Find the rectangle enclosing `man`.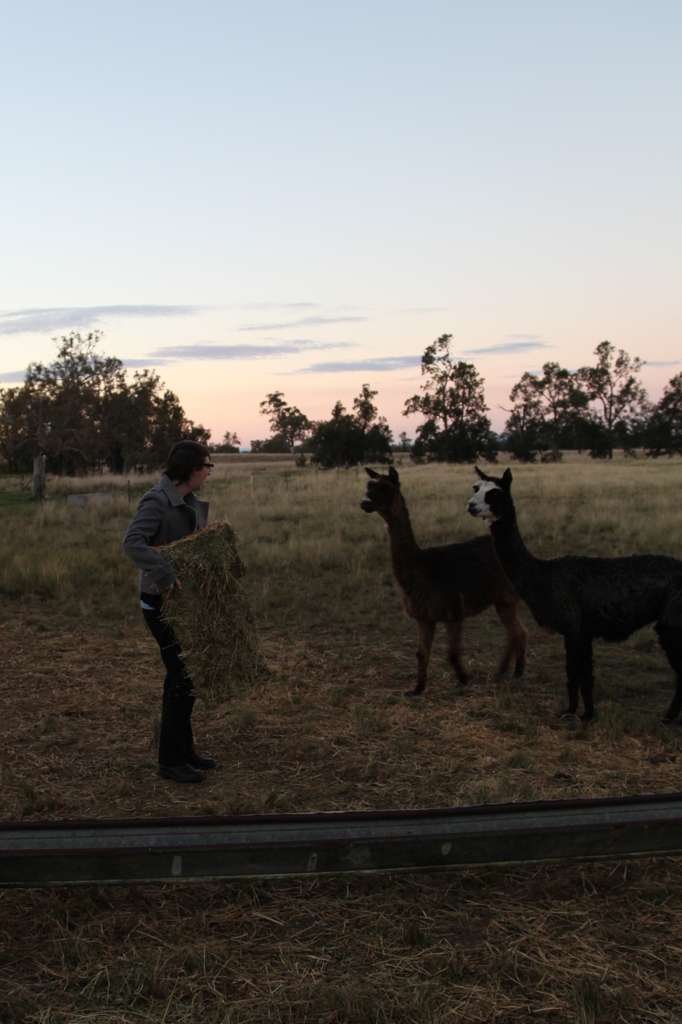
(left=120, top=445, right=243, bottom=785).
